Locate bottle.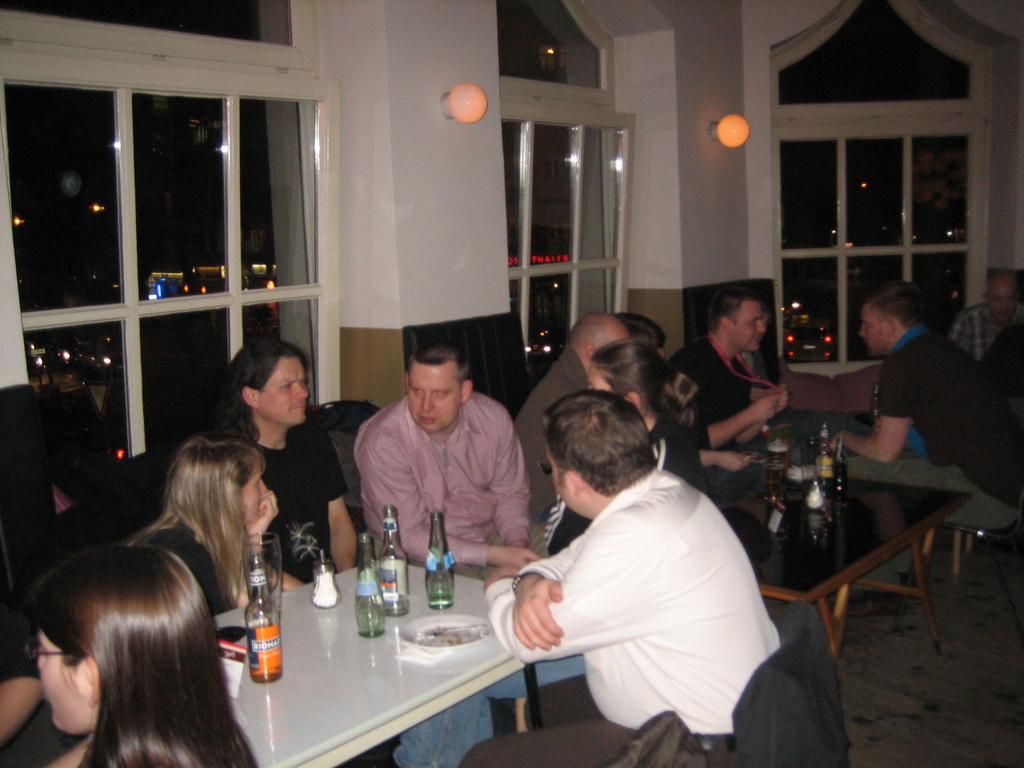
Bounding box: (314,551,343,606).
